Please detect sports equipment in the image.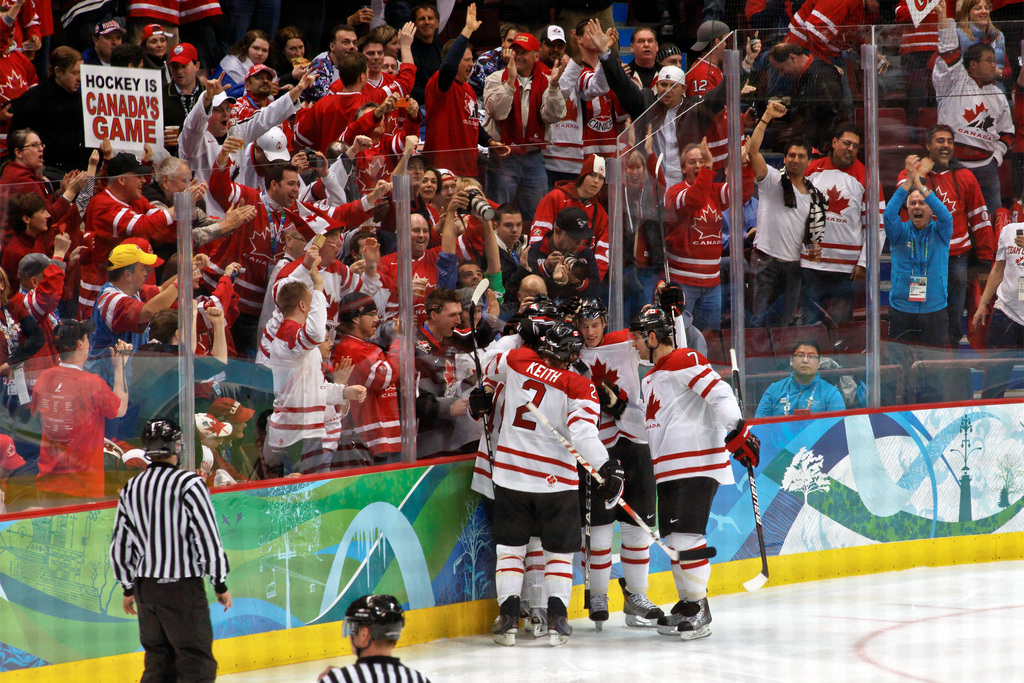
<region>719, 419, 760, 466</region>.
